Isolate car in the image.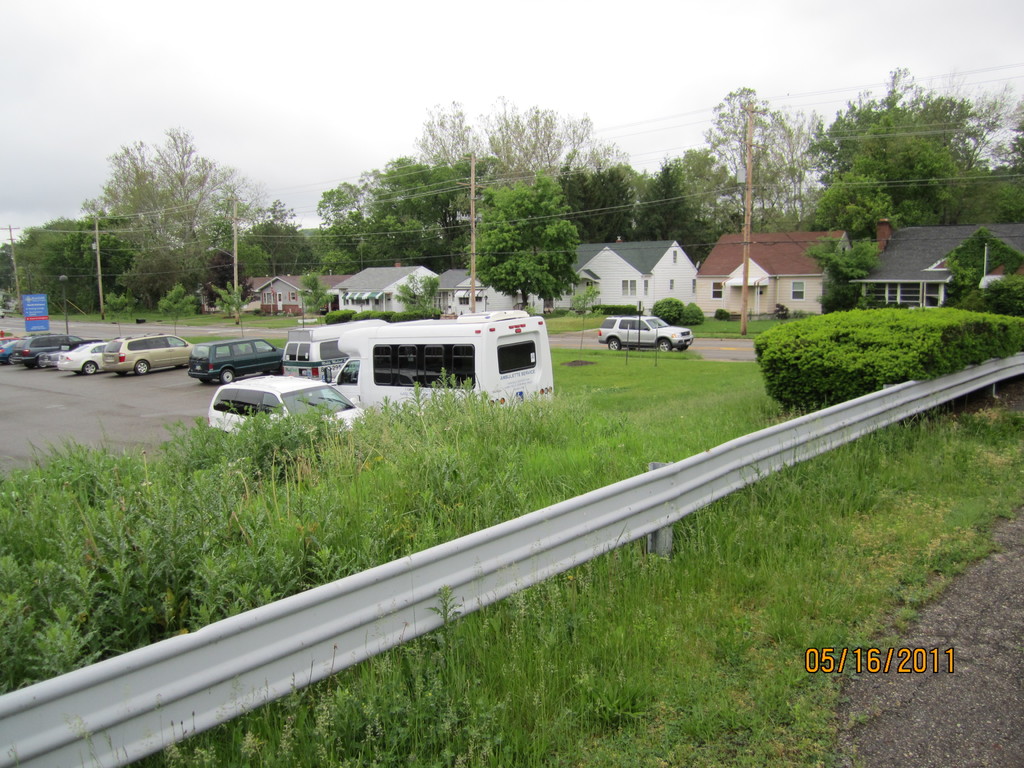
Isolated region: crop(19, 331, 83, 363).
